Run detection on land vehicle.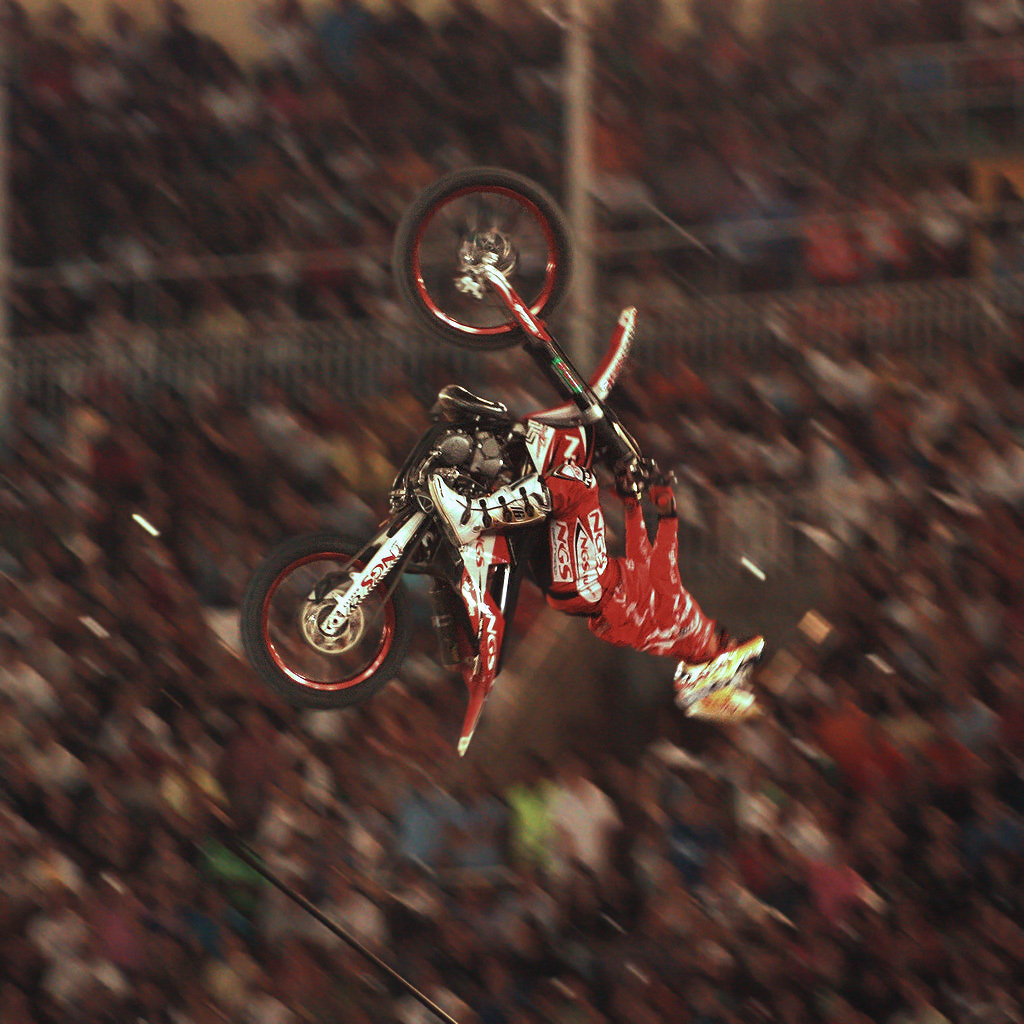
Result: locate(262, 266, 768, 774).
